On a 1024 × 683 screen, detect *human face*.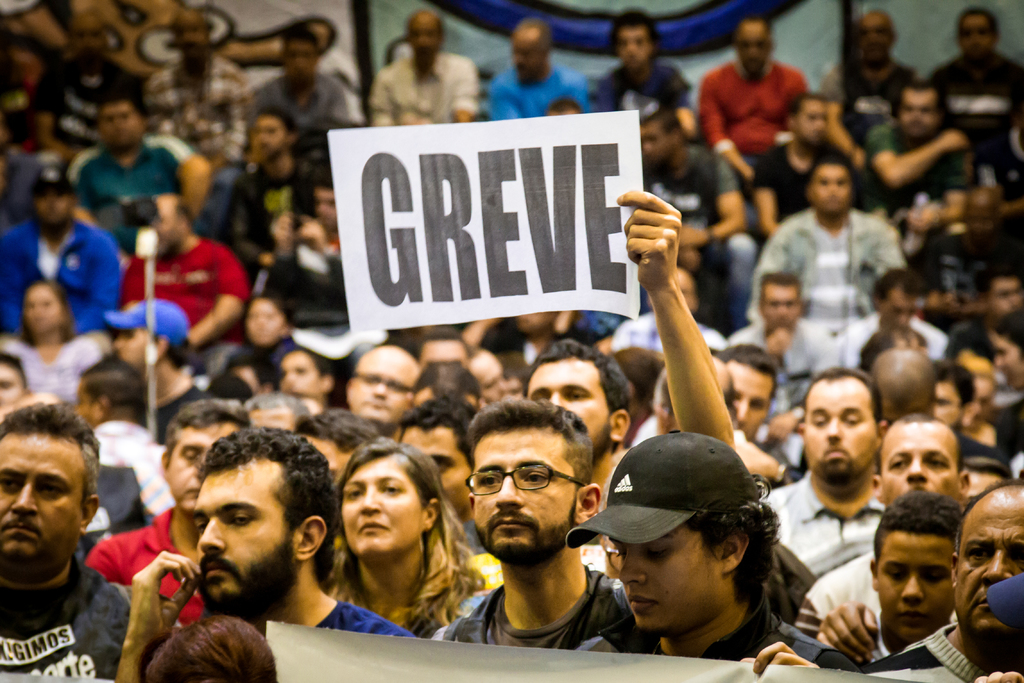
(x1=171, y1=13, x2=206, y2=60).
